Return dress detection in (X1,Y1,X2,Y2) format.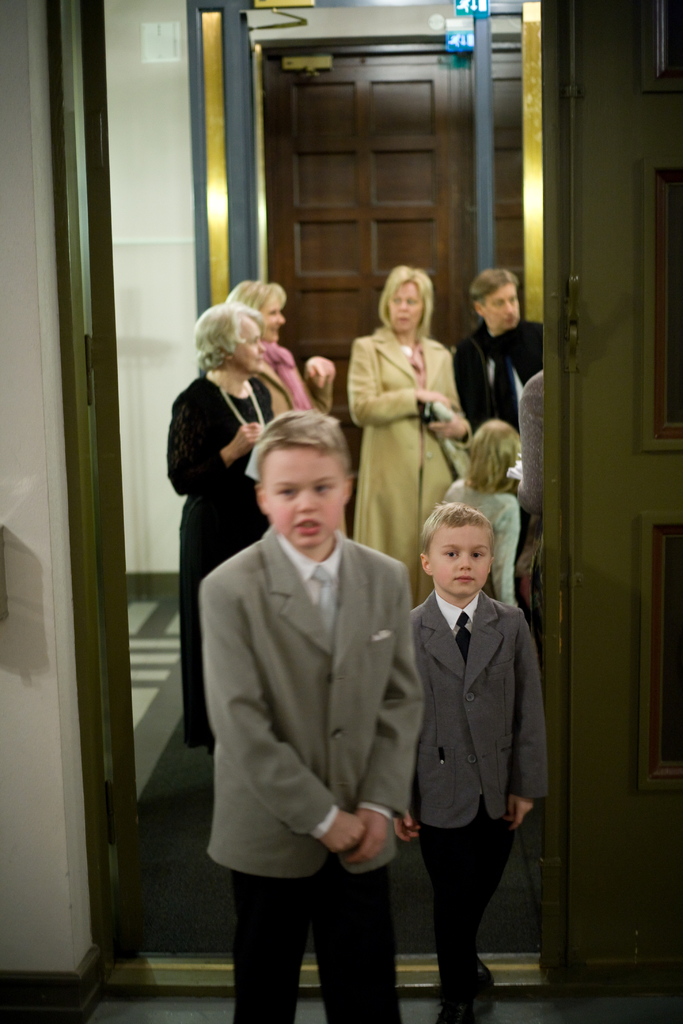
(165,374,272,746).
